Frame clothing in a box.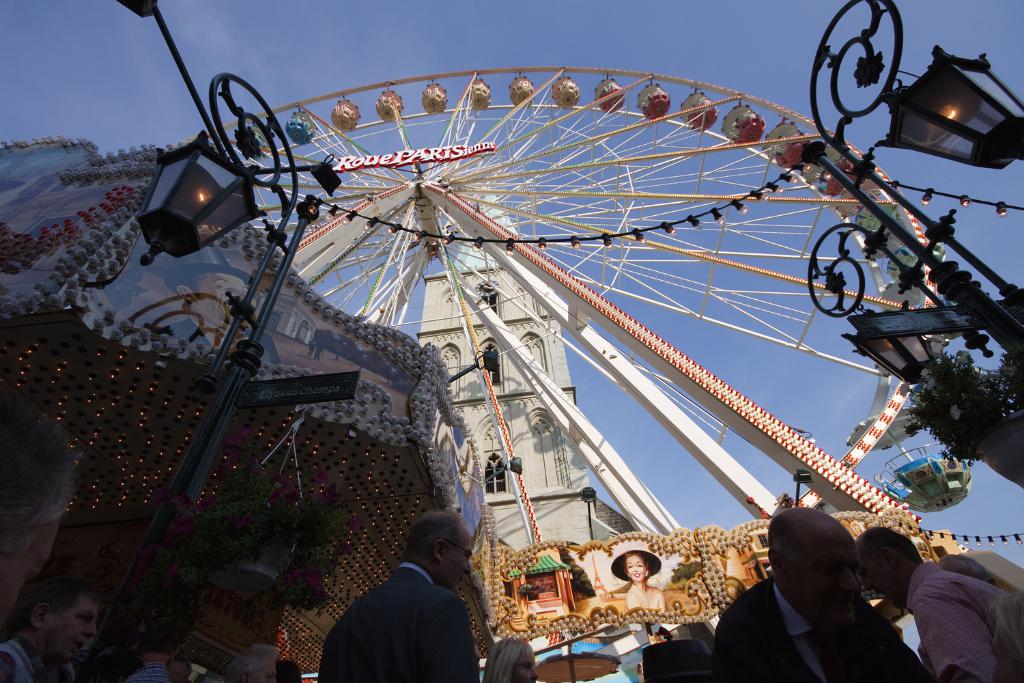
[905,565,1012,682].
